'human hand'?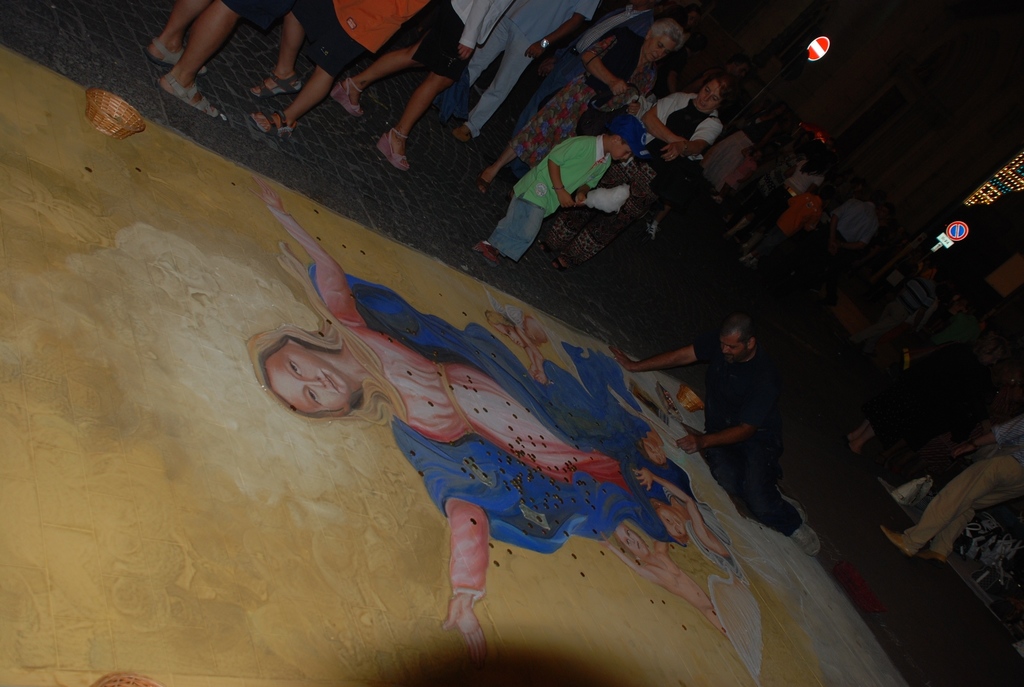
661, 145, 679, 165
